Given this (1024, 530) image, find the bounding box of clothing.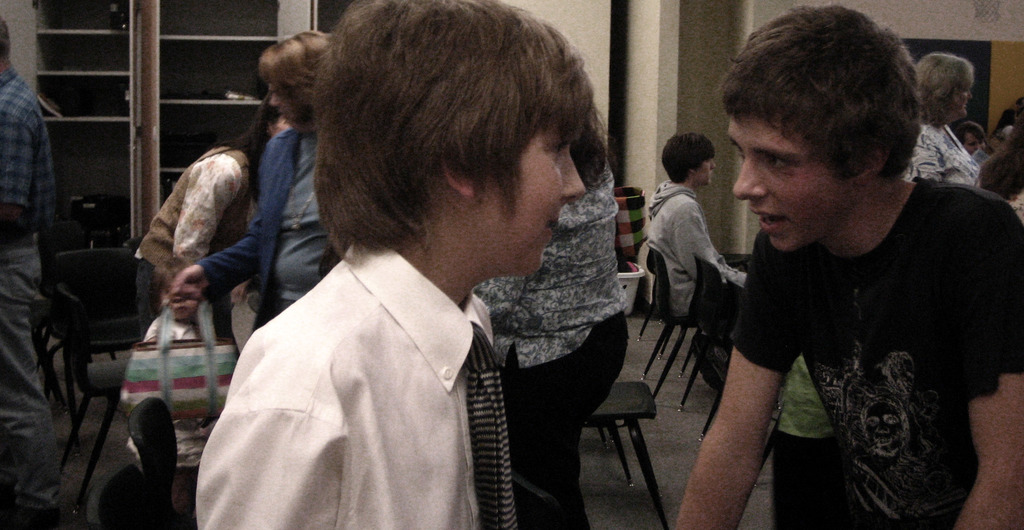
199,120,326,330.
